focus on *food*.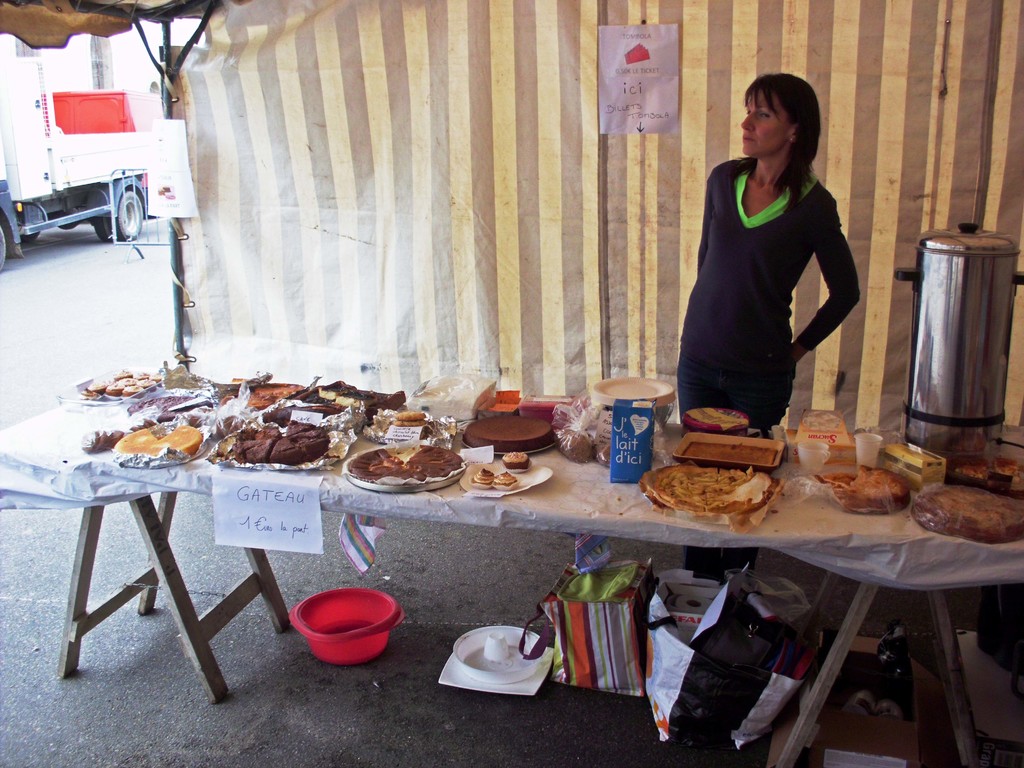
Focused at locate(291, 381, 408, 420).
